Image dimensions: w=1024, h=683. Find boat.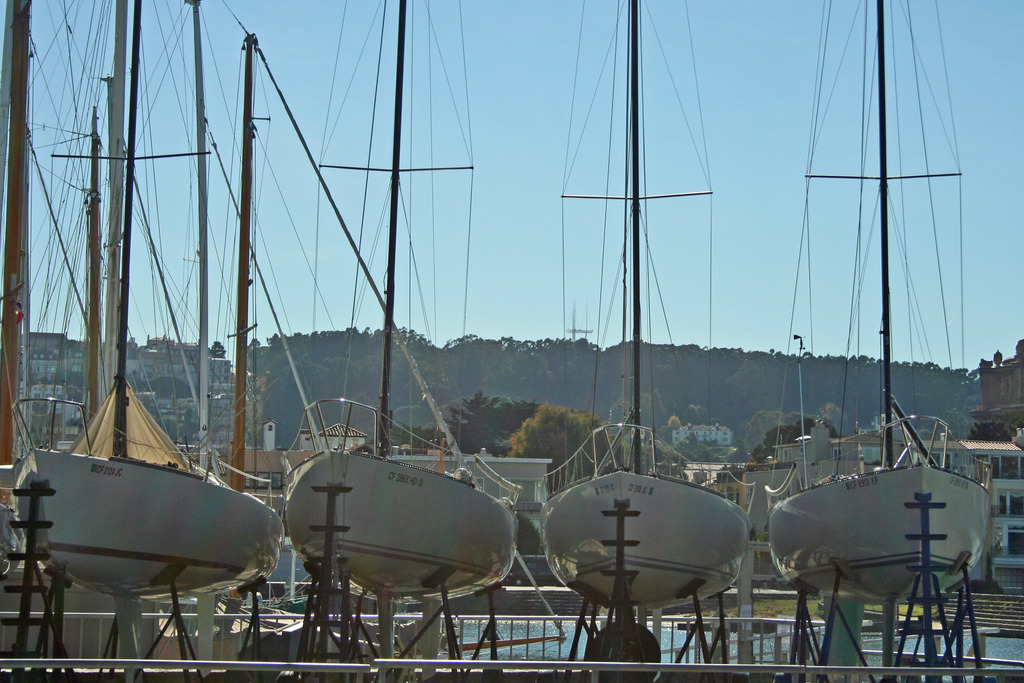
select_region(15, 1, 282, 604).
